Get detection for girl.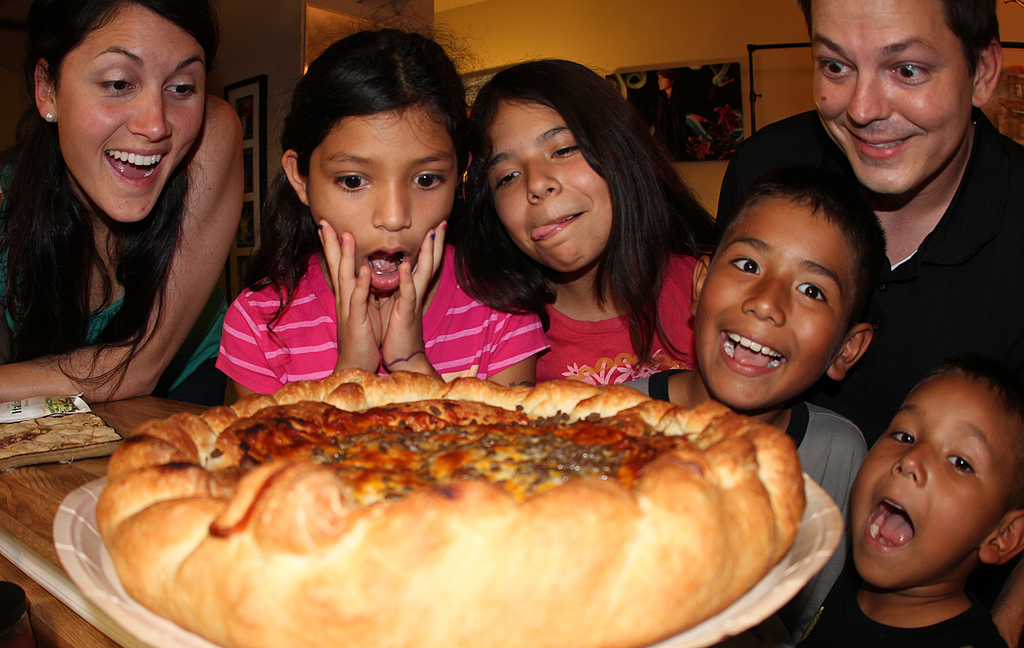
Detection: 456, 60, 714, 390.
